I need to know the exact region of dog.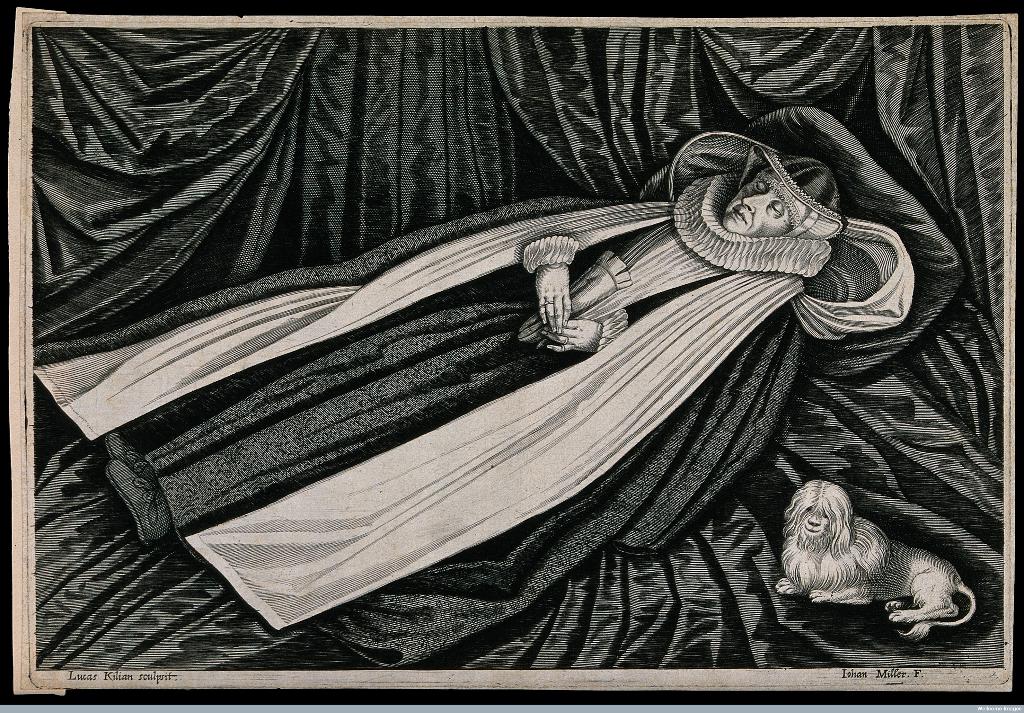
Region: [x1=772, y1=479, x2=978, y2=644].
